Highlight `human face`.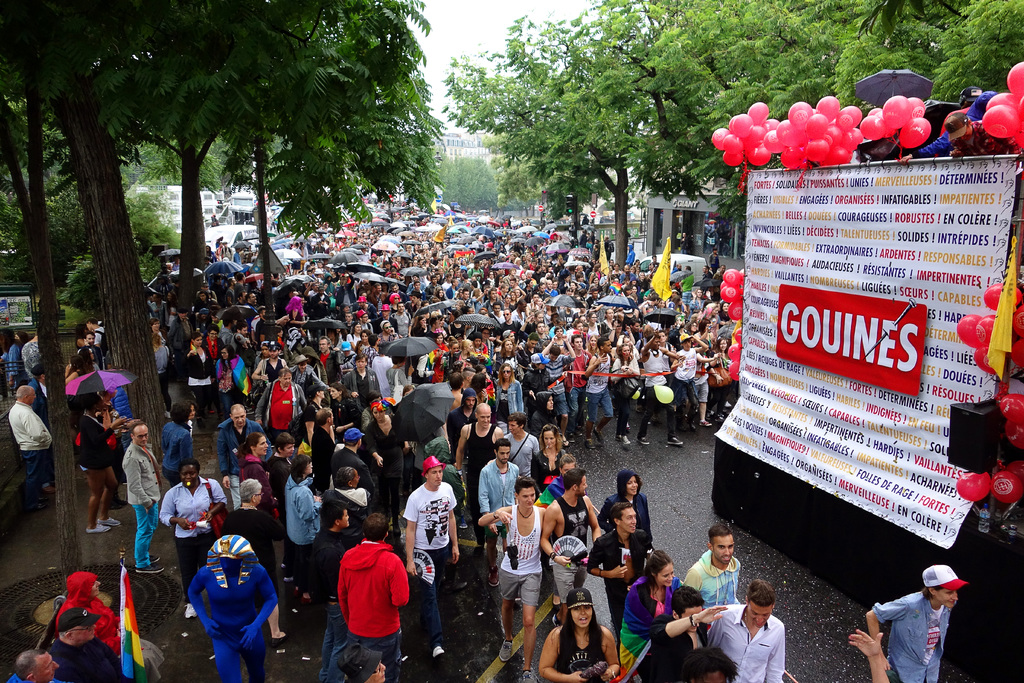
Highlighted region: locate(82, 328, 101, 352).
